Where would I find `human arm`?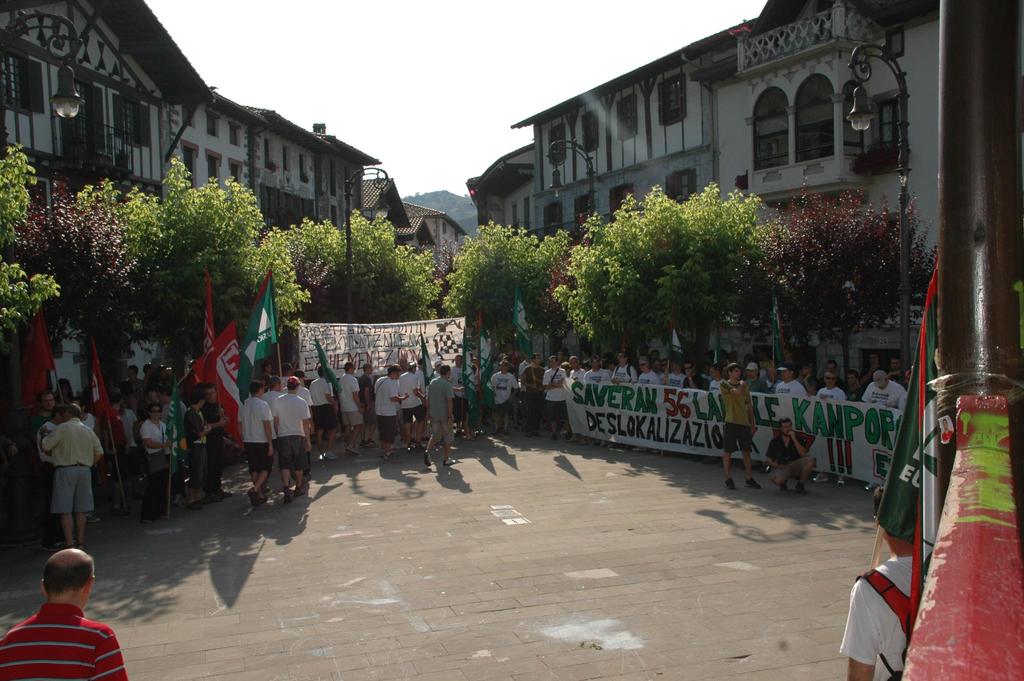
At box=[131, 412, 144, 440].
